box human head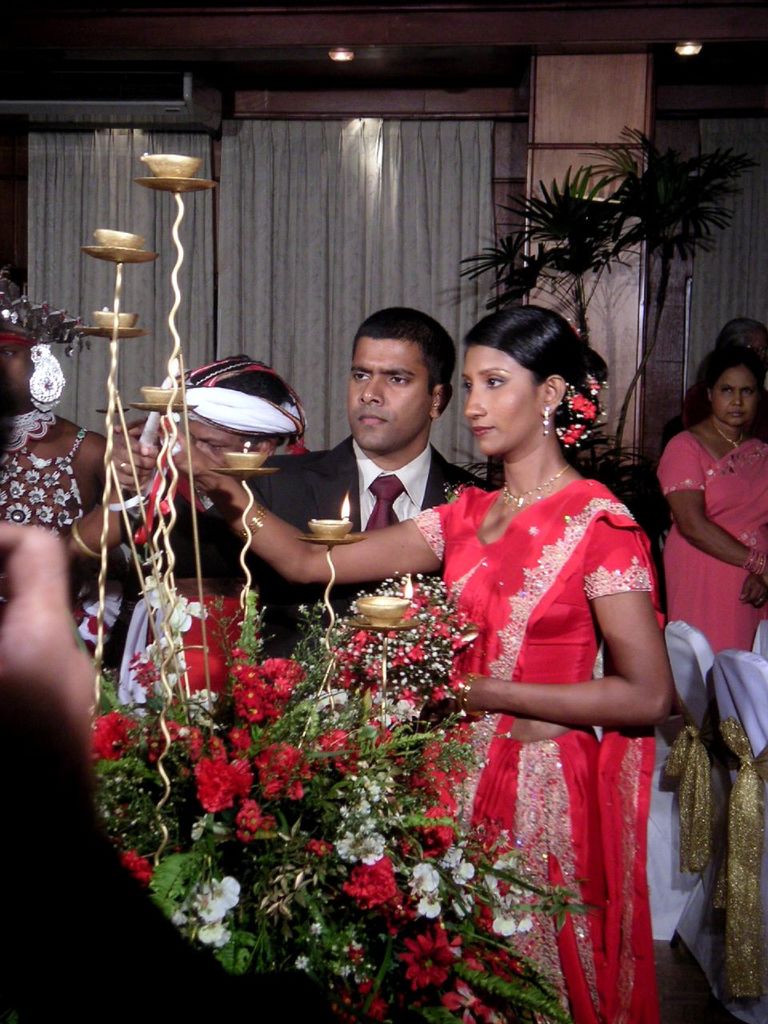
region(714, 314, 767, 363)
